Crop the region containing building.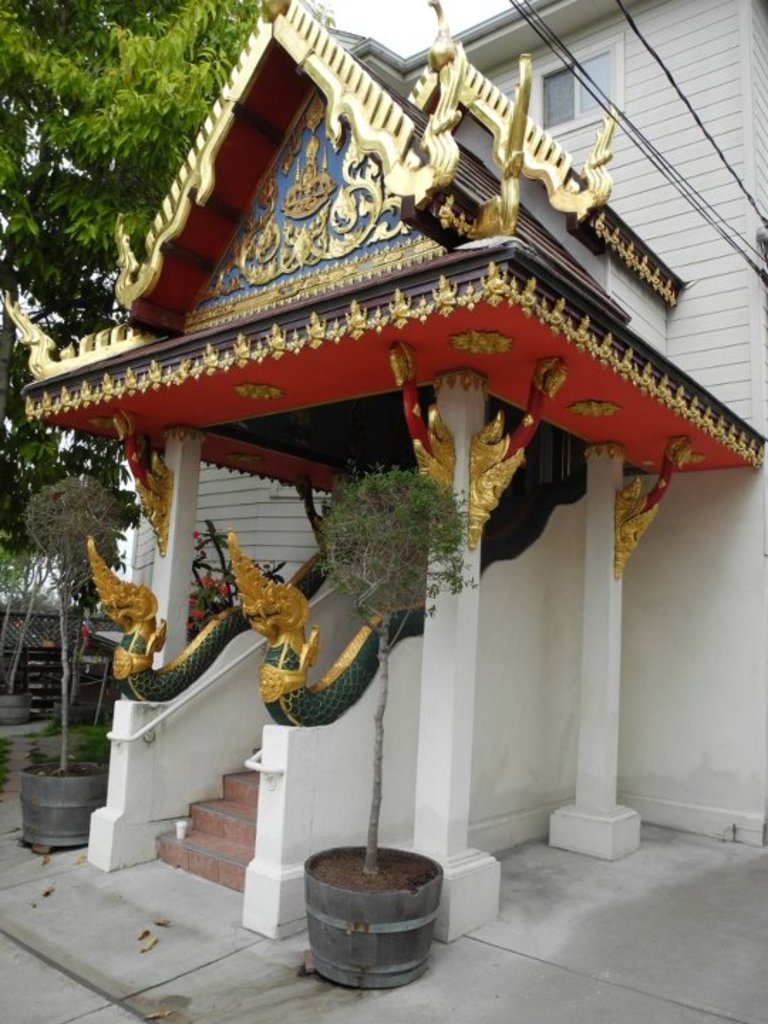
Crop region: box=[0, 0, 767, 947].
